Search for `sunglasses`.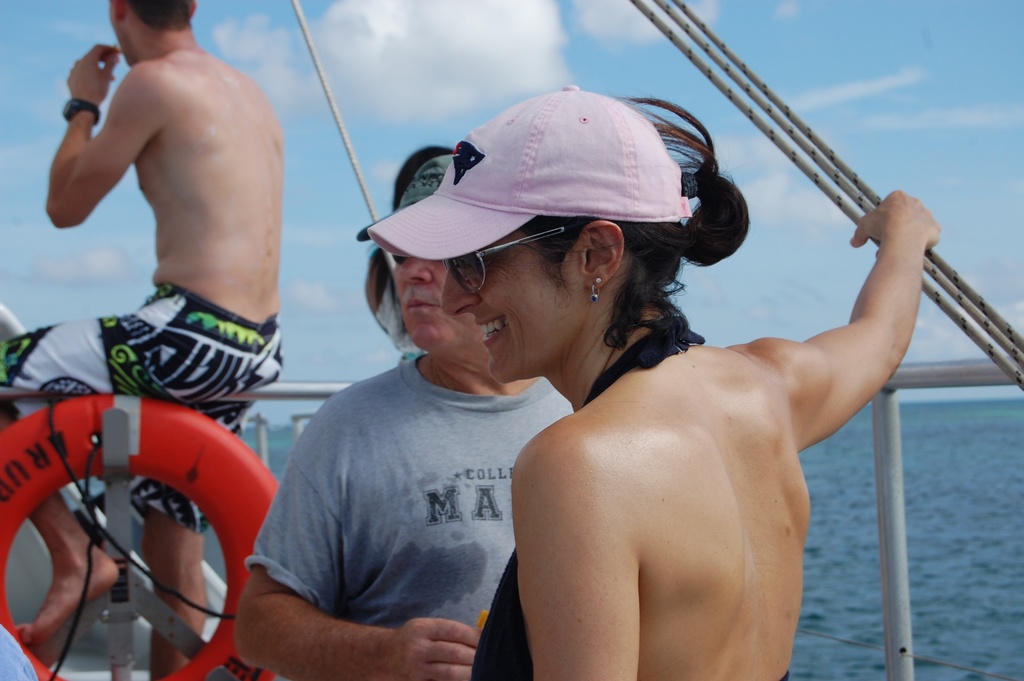
Found at (436,222,593,296).
